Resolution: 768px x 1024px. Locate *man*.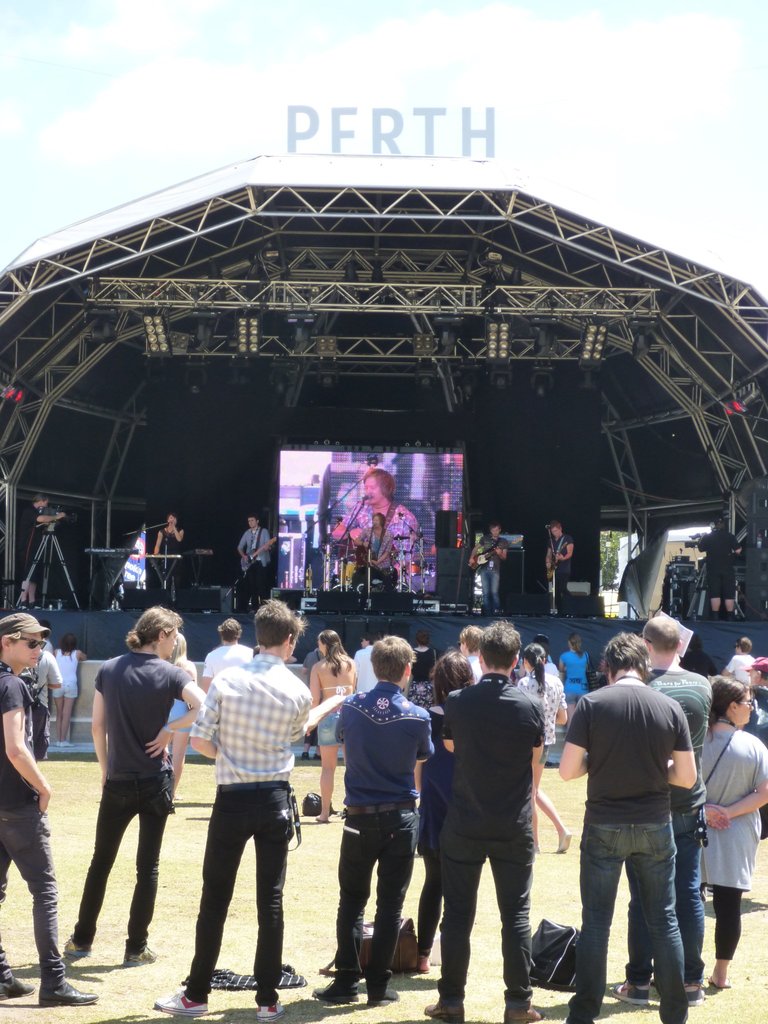
(0,609,95,1010).
